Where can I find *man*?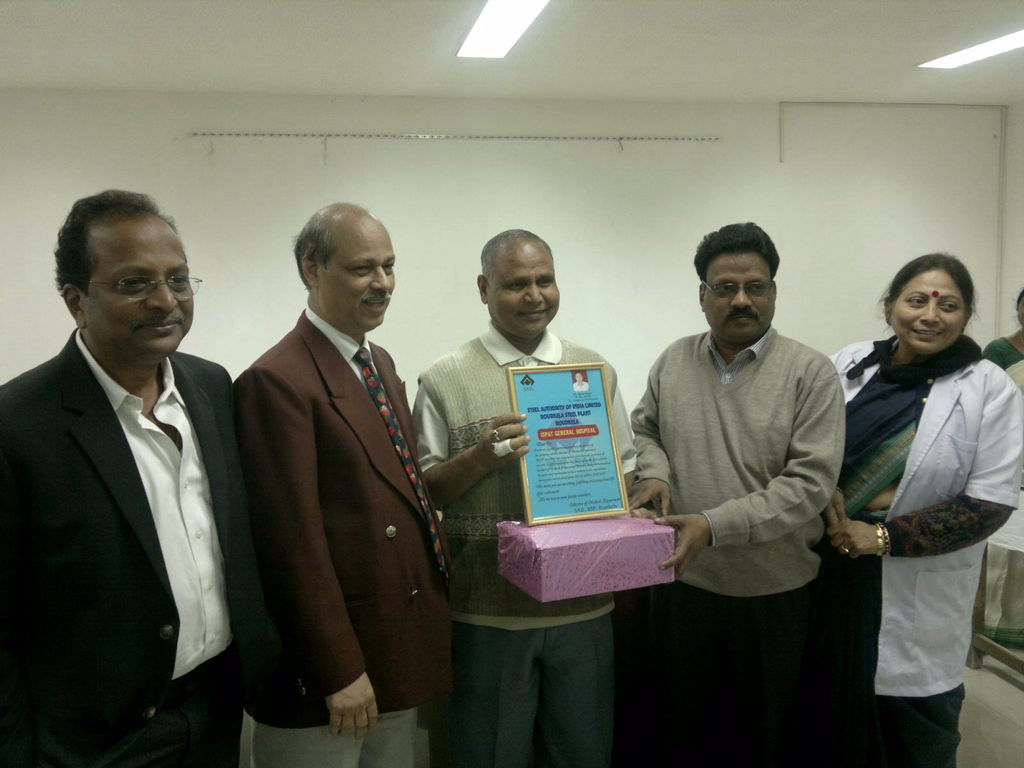
You can find it at <bbox>413, 233, 635, 767</bbox>.
